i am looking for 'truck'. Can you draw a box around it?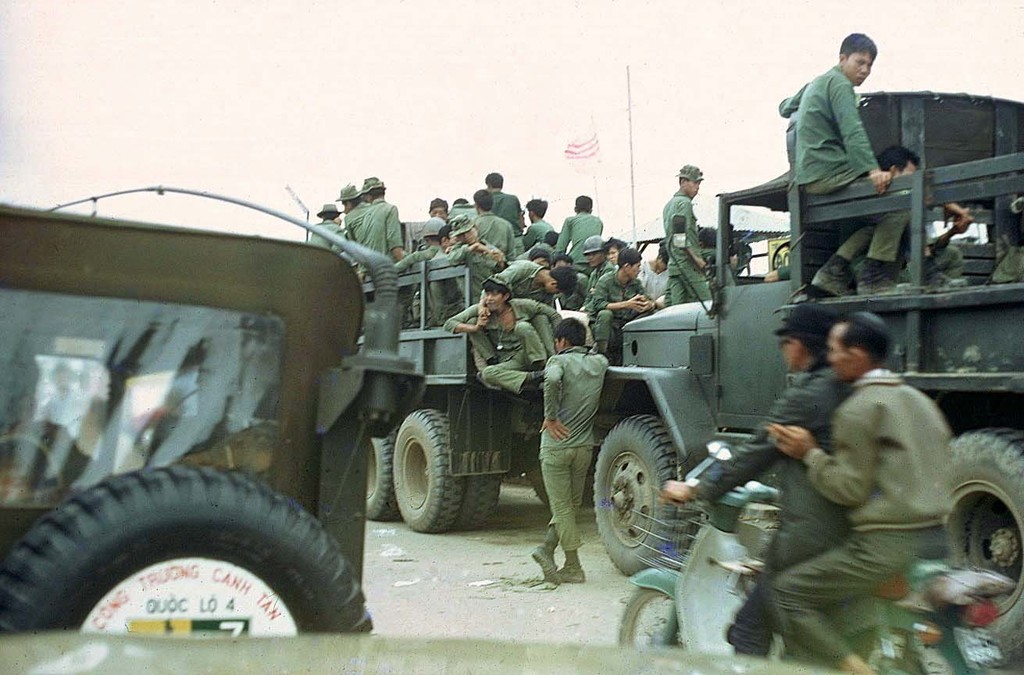
Sure, the bounding box is {"x1": 588, "y1": 89, "x2": 1023, "y2": 669}.
